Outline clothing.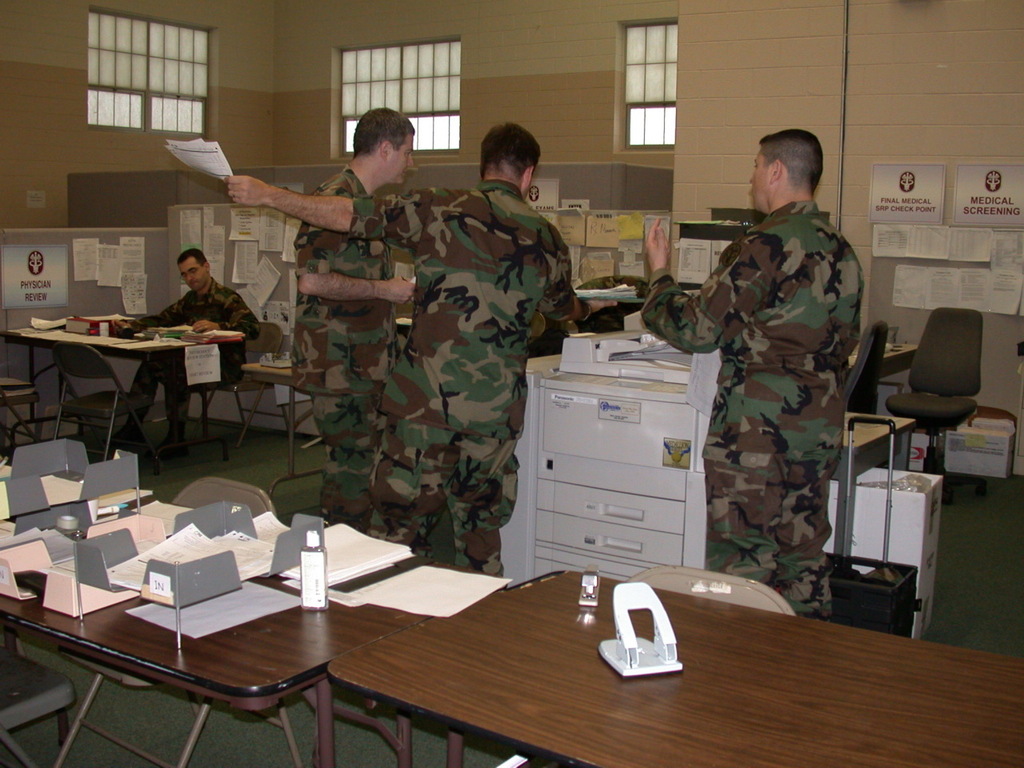
Outline: l=642, t=202, r=866, b=618.
